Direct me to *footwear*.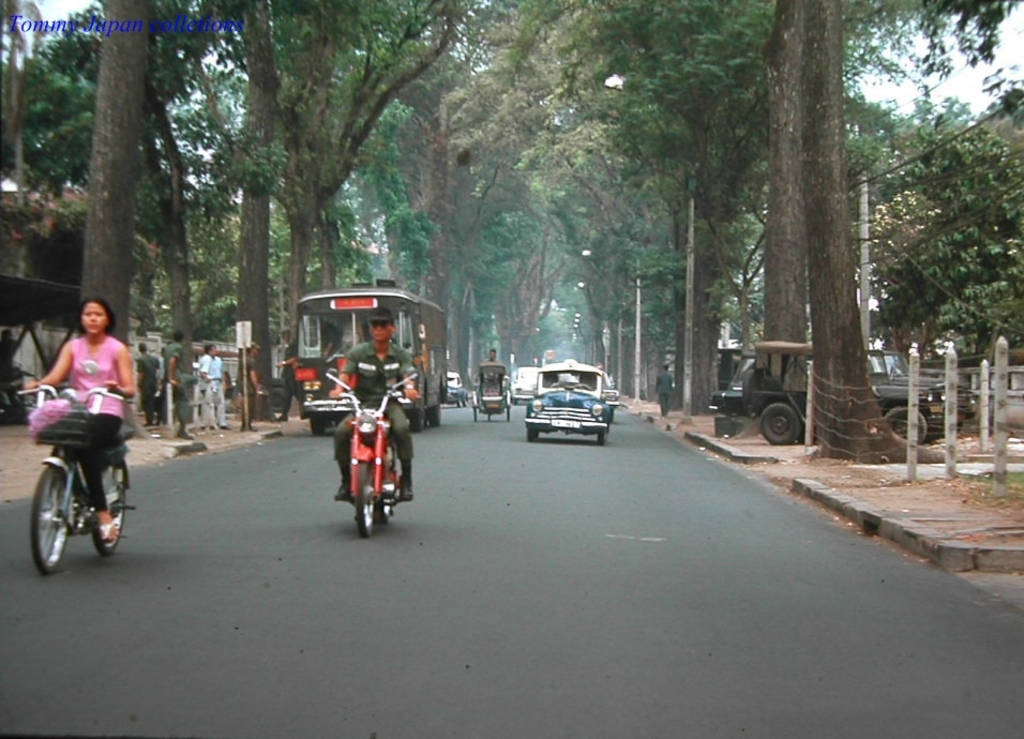
Direction: (331,483,351,500).
